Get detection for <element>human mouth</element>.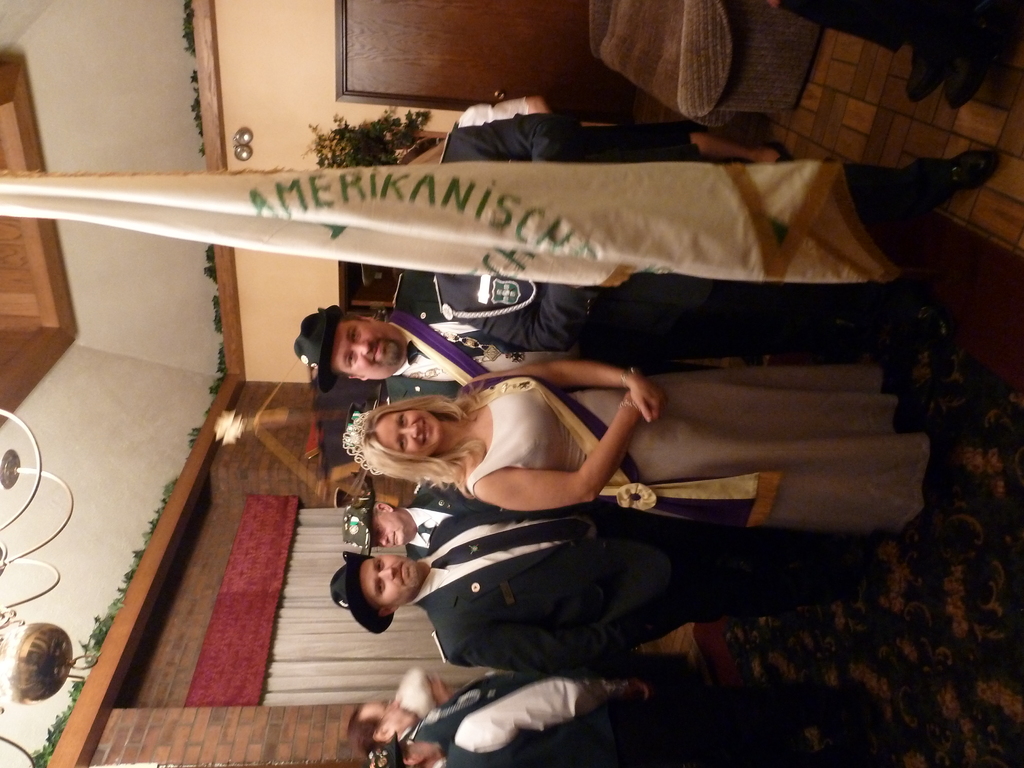
Detection: BBox(396, 562, 407, 583).
